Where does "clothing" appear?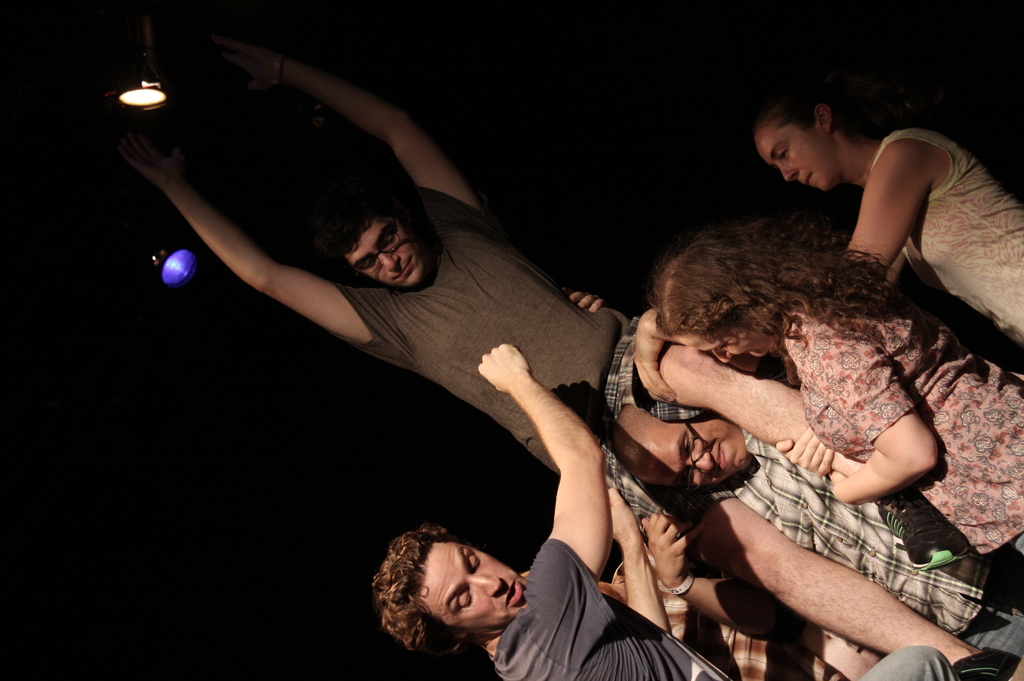
Appears at BBox(481, 538, 981, 680).
